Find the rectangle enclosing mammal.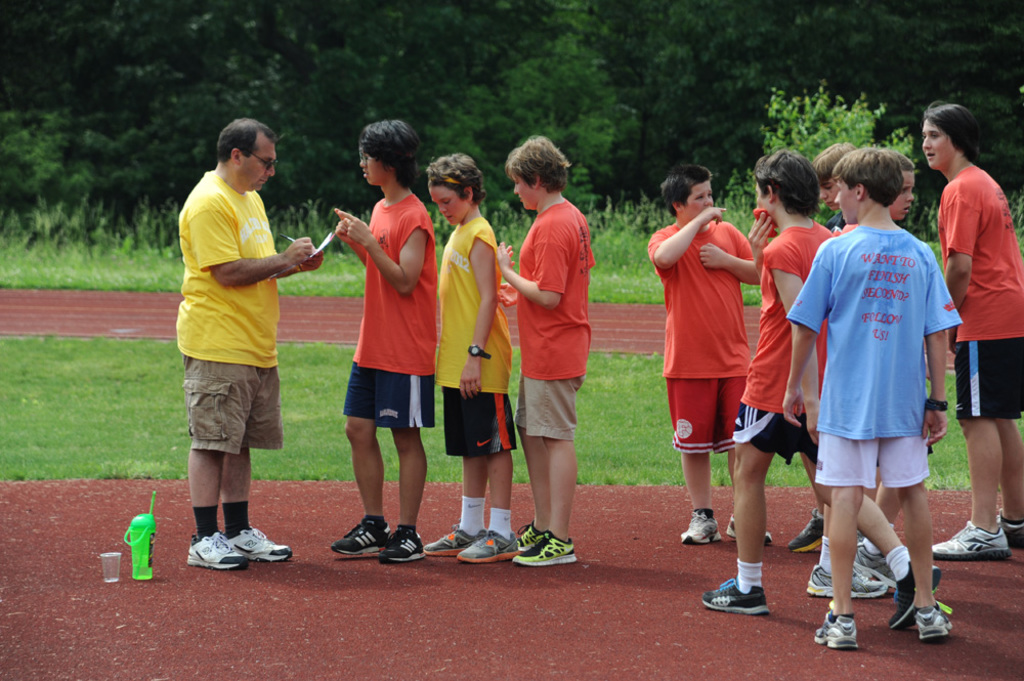
(left=782, top=144, right=954, bottom=648).
